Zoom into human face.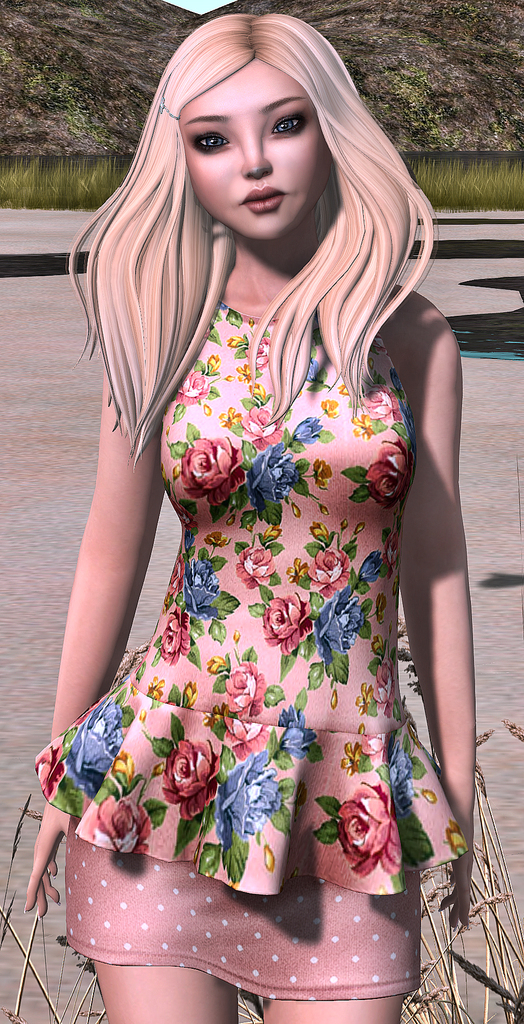
Zoom target: [178, 70, 334, 239].
